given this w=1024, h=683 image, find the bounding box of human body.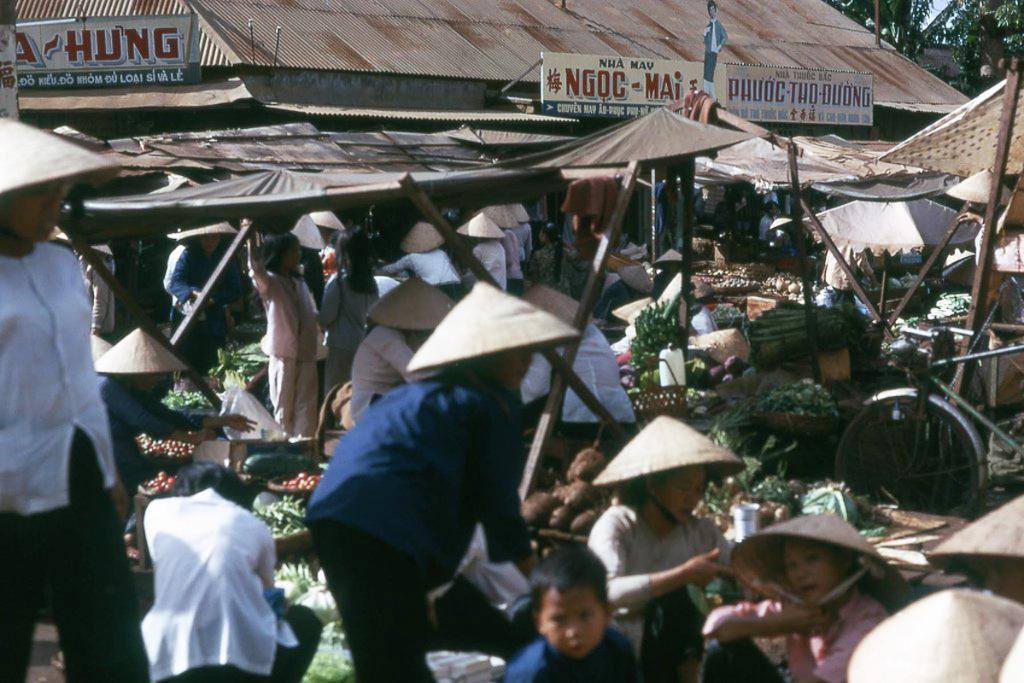
507 541 631 682.
